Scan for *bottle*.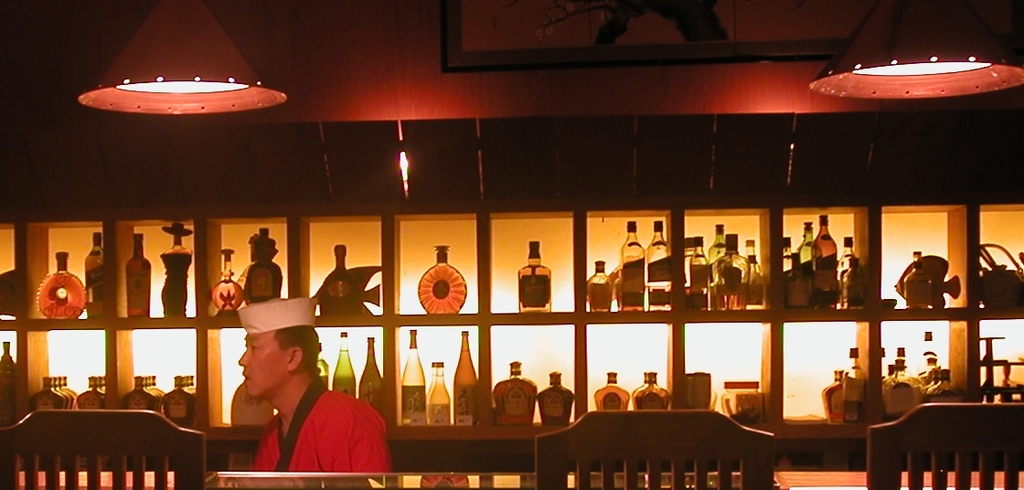
Scan result: (x1=837, y1=255, x2=868, y2=307).
